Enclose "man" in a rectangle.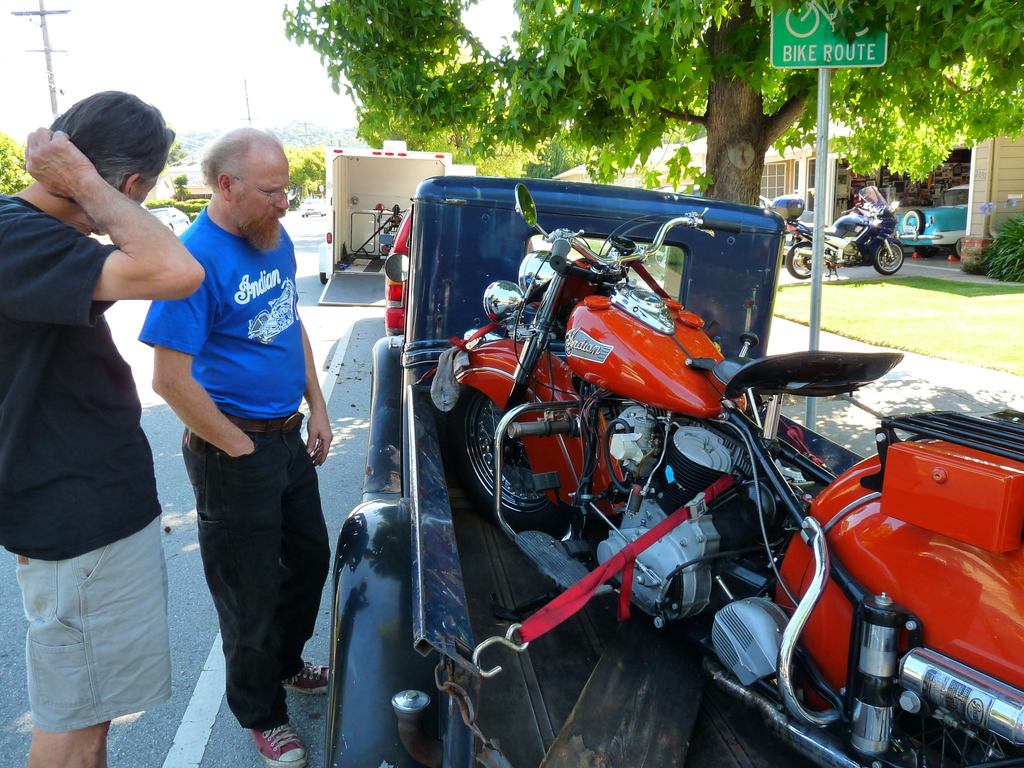
{"left": 0, "top": 84, "right": 234, "bottom": 767}.
